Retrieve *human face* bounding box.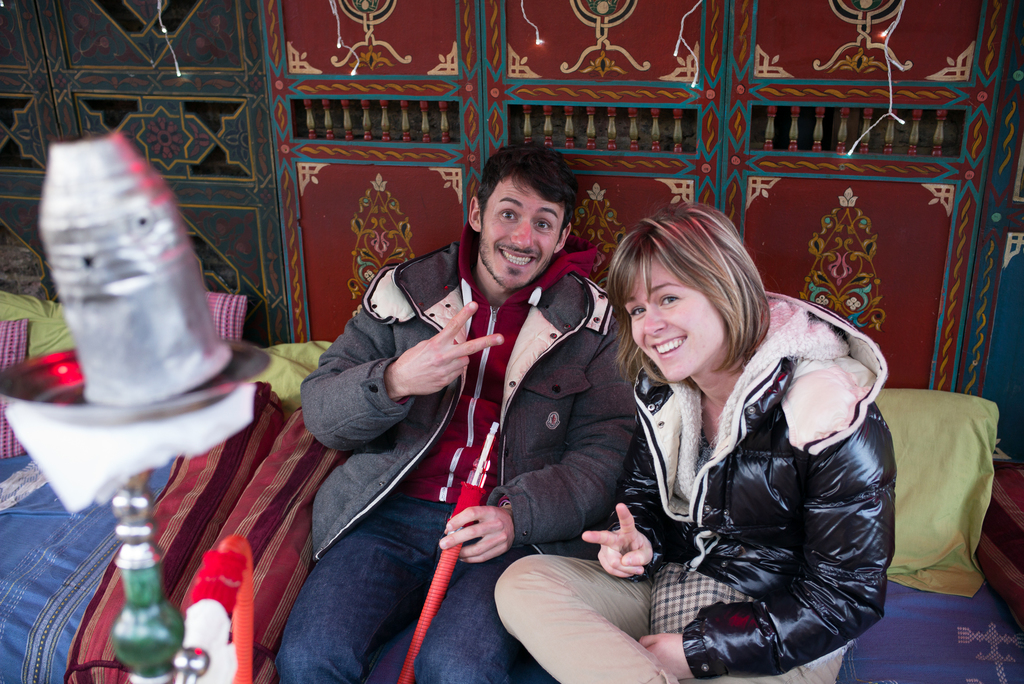
Bounding box: rect(619, 250, 731, 385).
